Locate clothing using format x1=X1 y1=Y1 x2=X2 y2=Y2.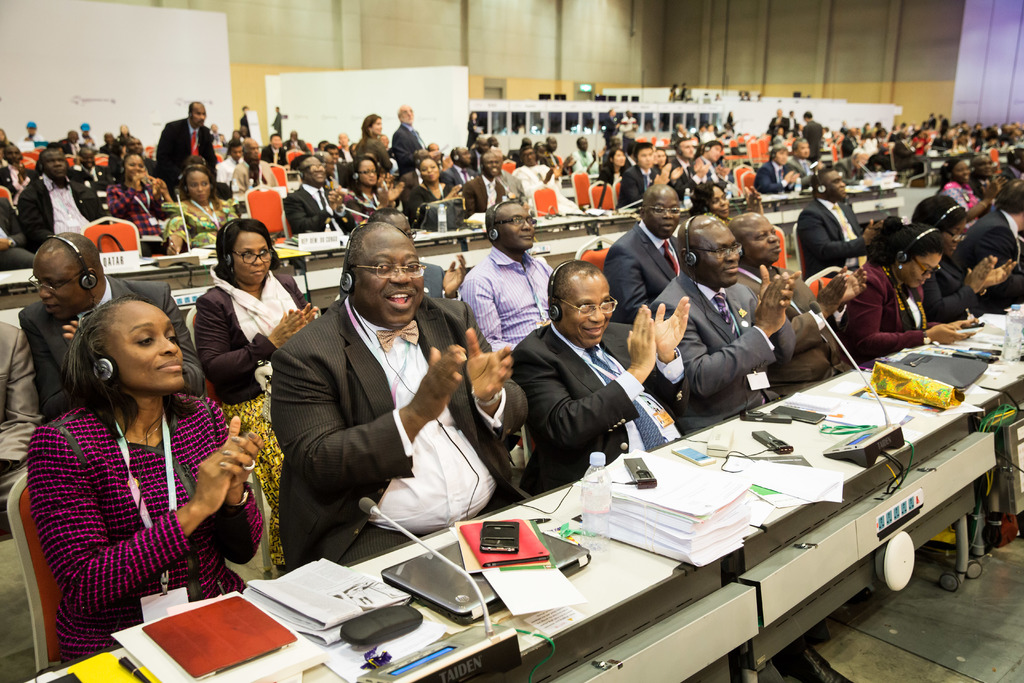
x1=638 y1=267 x2=794 y2=432.
